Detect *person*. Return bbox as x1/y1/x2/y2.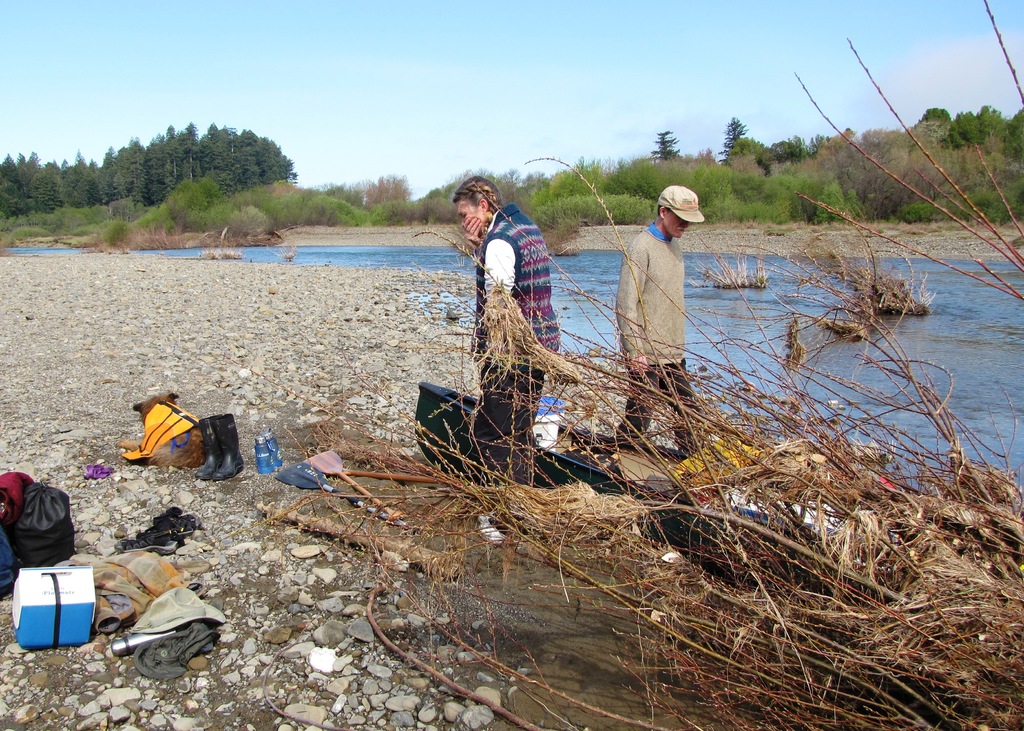
611/183/704/449.
